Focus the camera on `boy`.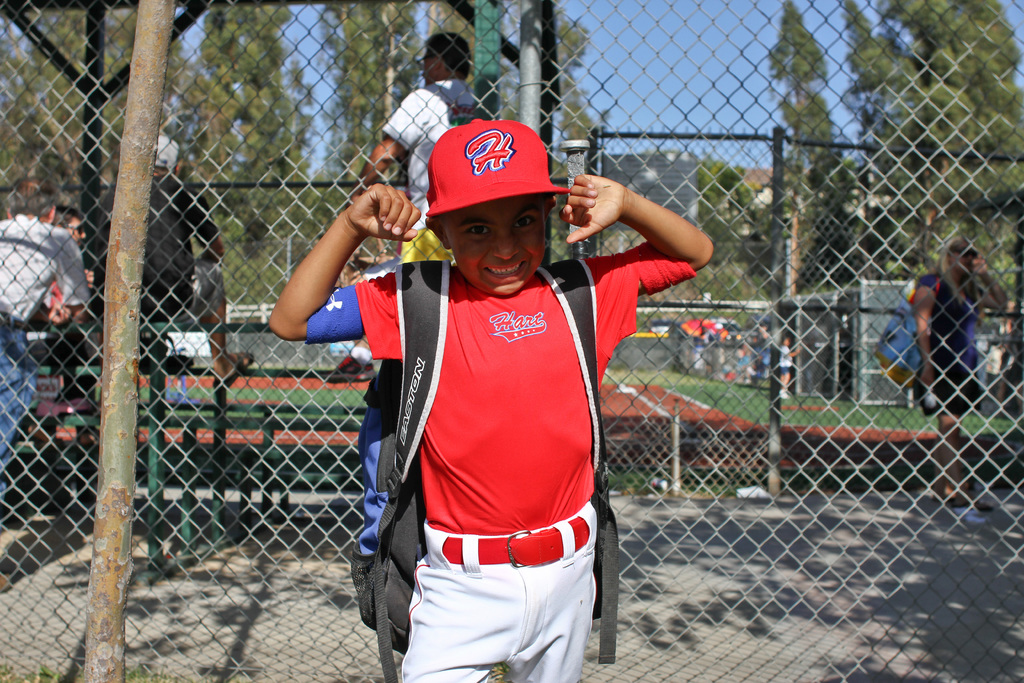
Focus region: <region>783, 336, 800, 400</region>.
